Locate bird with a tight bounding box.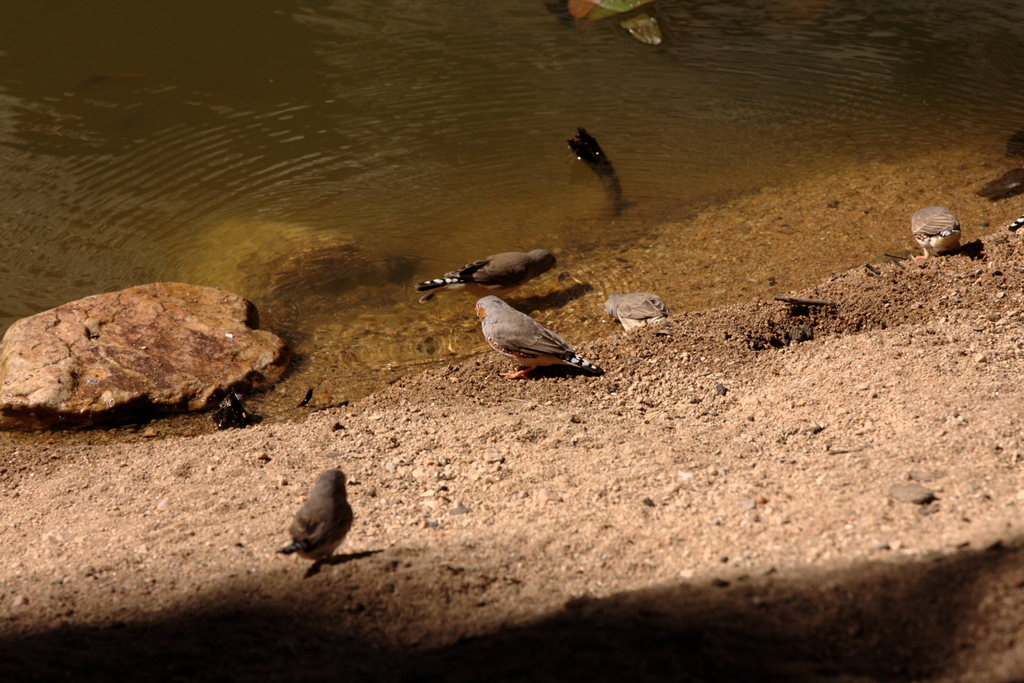
rect(469, 286, 612, 388).
